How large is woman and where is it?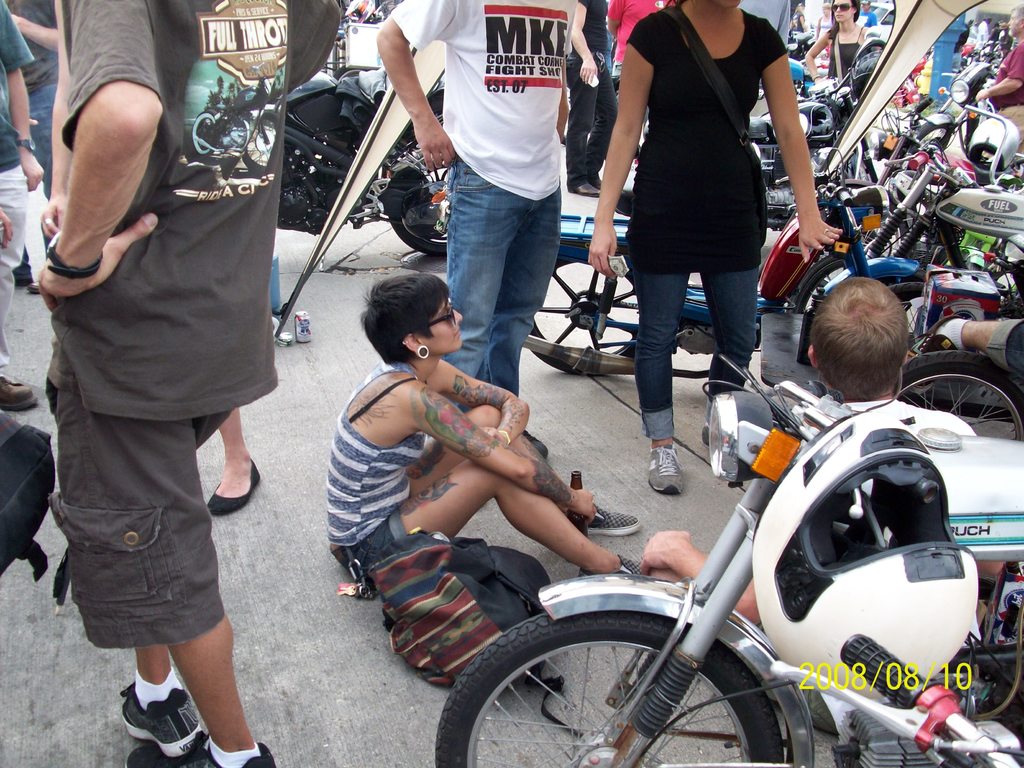
Bounding box: bbox(804, 0, 865, 78).
